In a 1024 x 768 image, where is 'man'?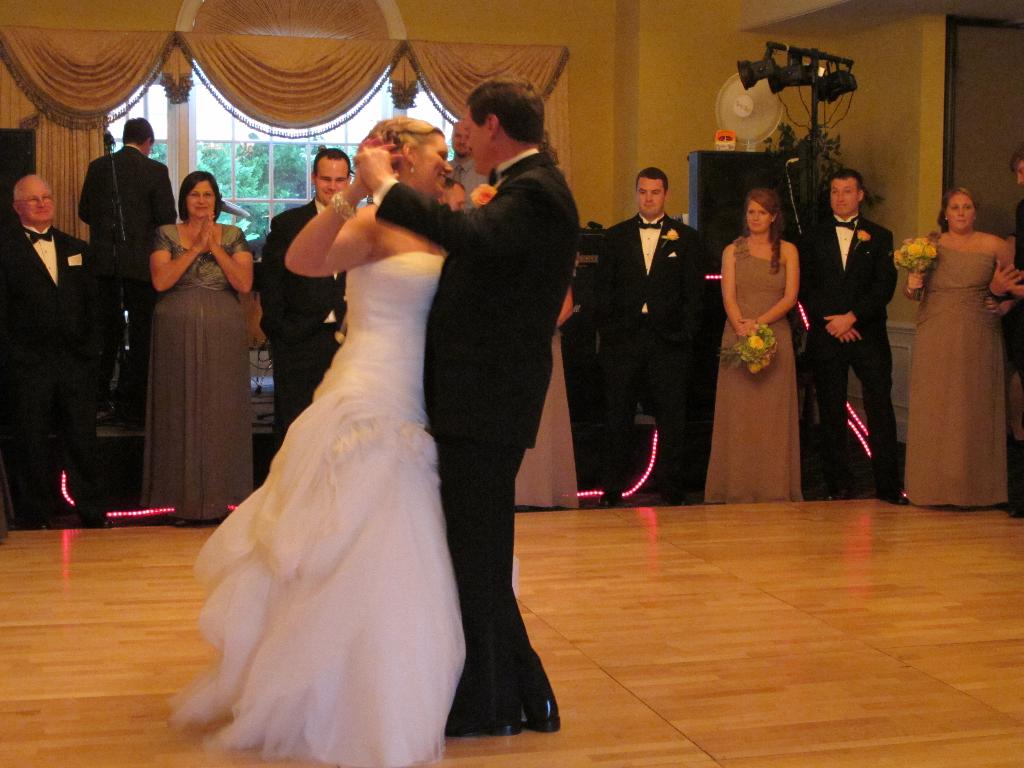
(260, 148, 356, 454).
